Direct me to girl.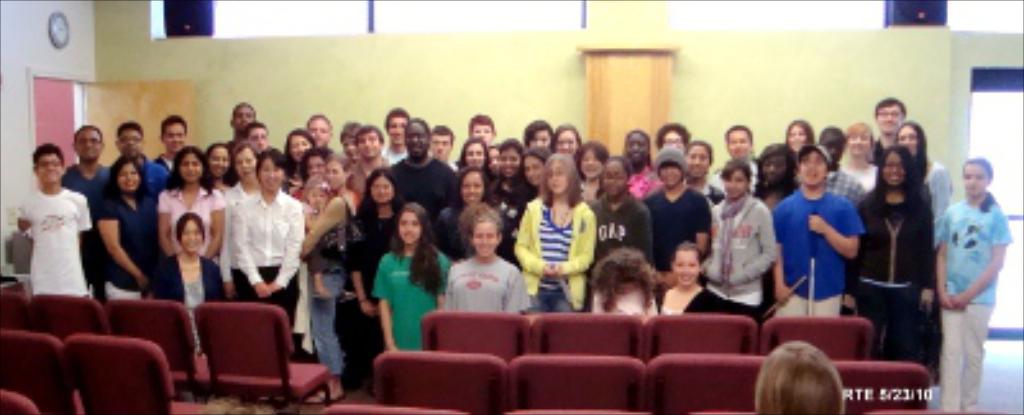
Direction: select_region(589, 161, 658, 264).
